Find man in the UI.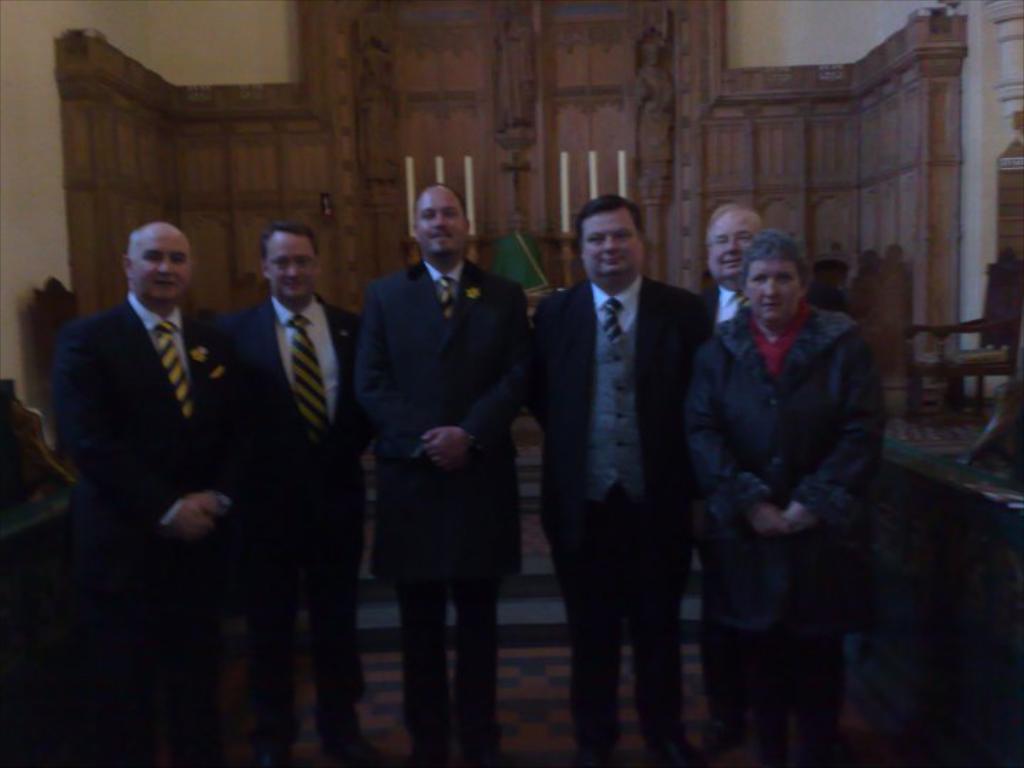
UI element at [left=366, top=178, right=535, bottom=767].
